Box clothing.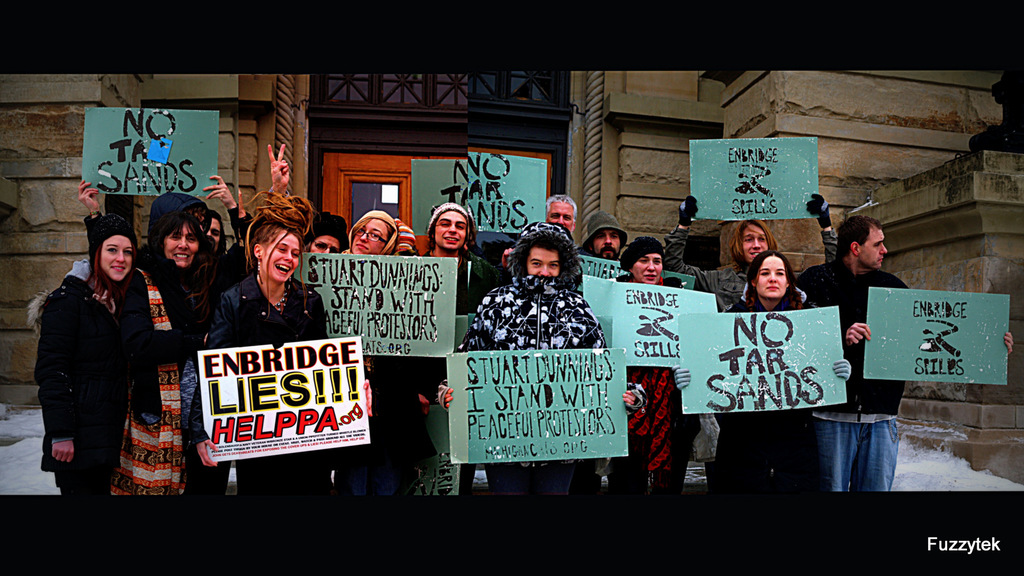
BBox(796, 248, 908, 513).
